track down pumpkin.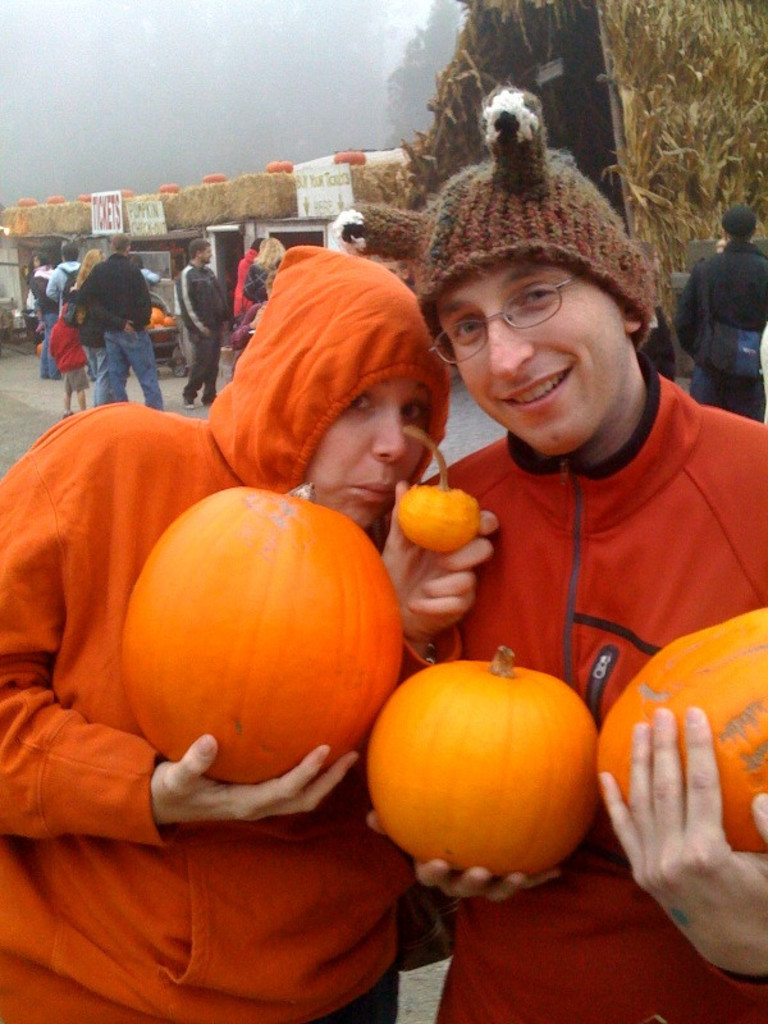
Tracked to (x1=595, y1=603, x2=767, y2=855).
